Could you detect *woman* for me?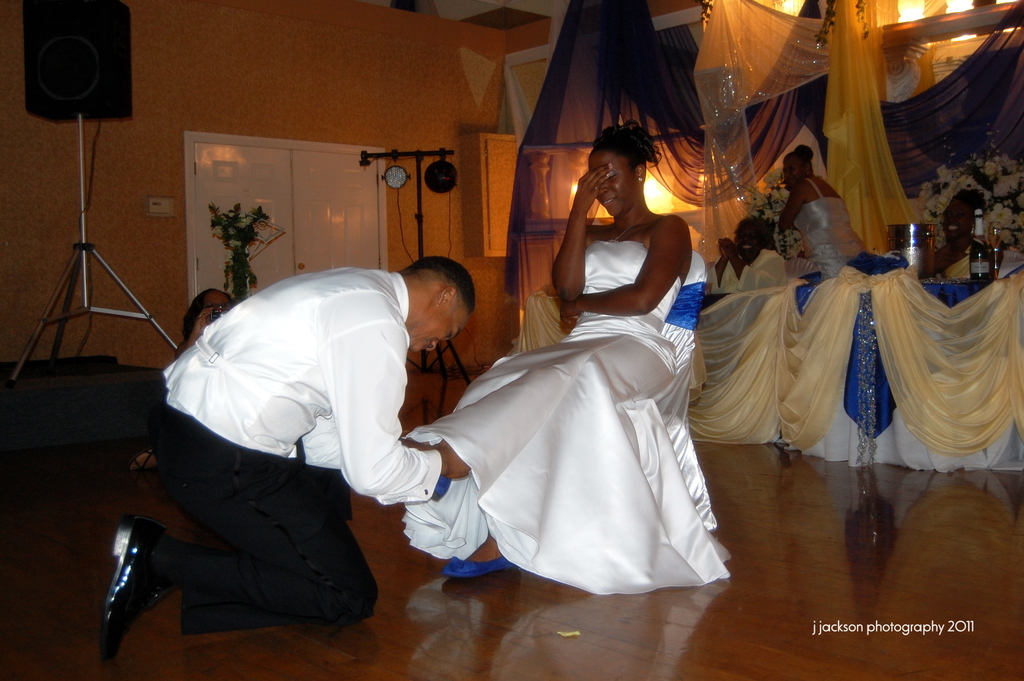
Detection result: Rect(707, 214, 805, 299).
